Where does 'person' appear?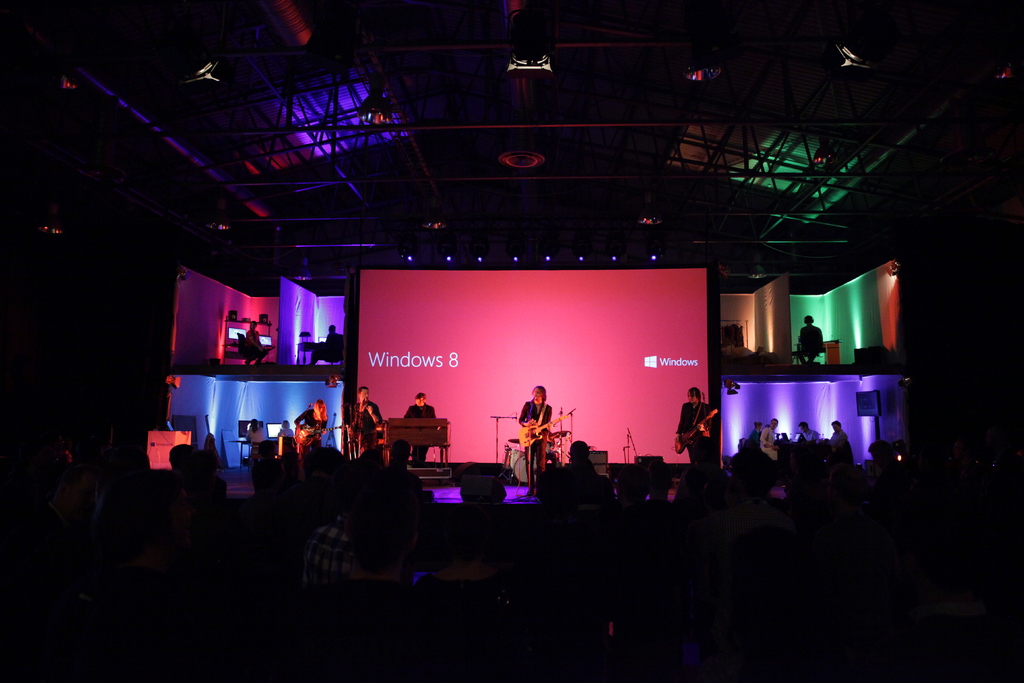
Appears at left=799, top=315, right=823, bottom=363.
